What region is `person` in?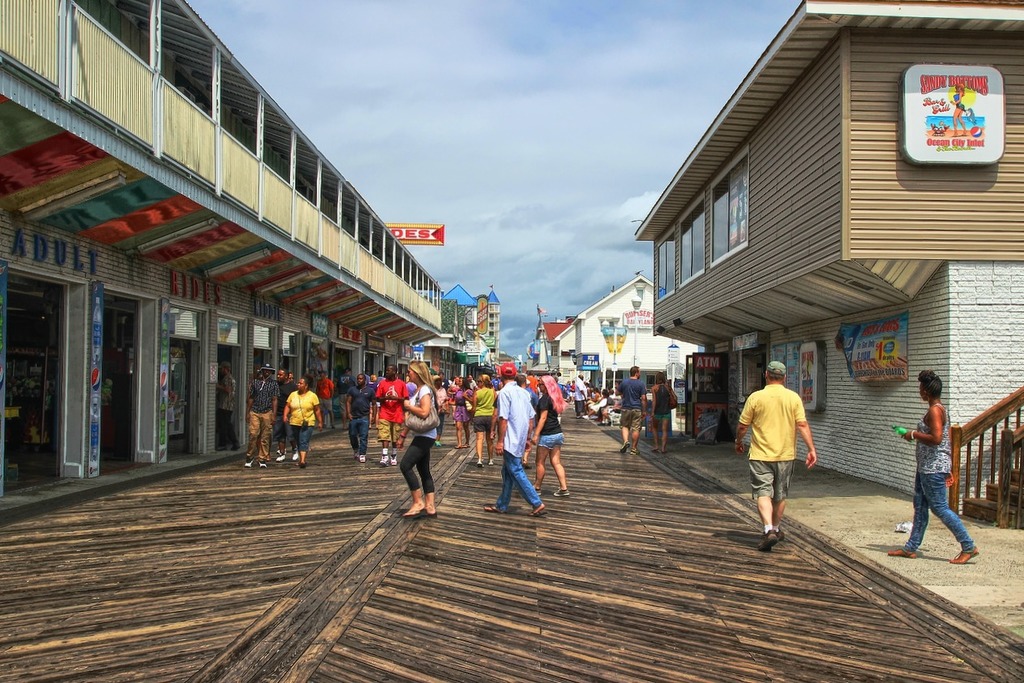
region(648, 369, 679, 453).
